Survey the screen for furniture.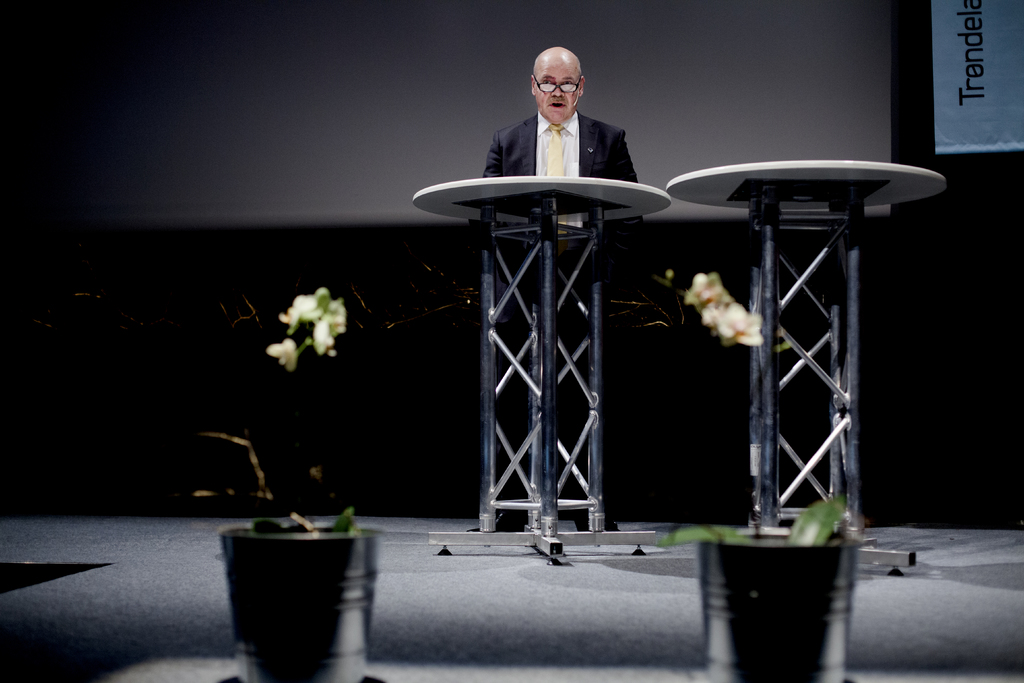
Survey found: <bbox>409, 176, 674, 565</bbox>.
